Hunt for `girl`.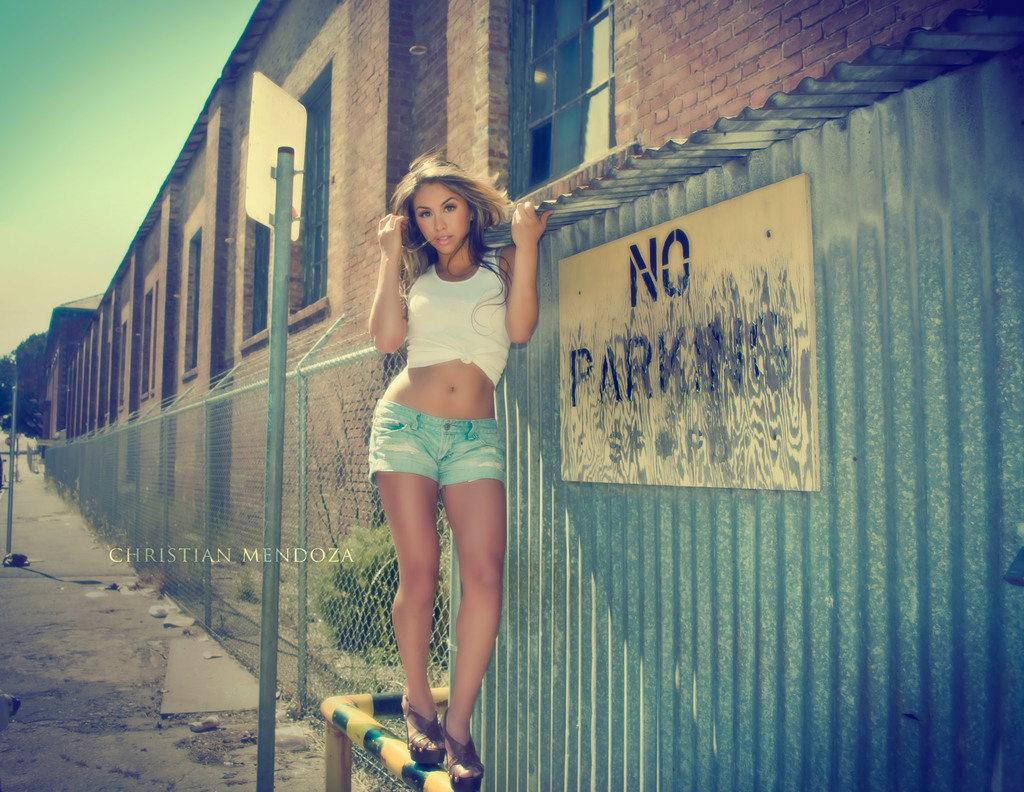
Hunted down at <bbox>367, 150, 552, 776</bbox>.
